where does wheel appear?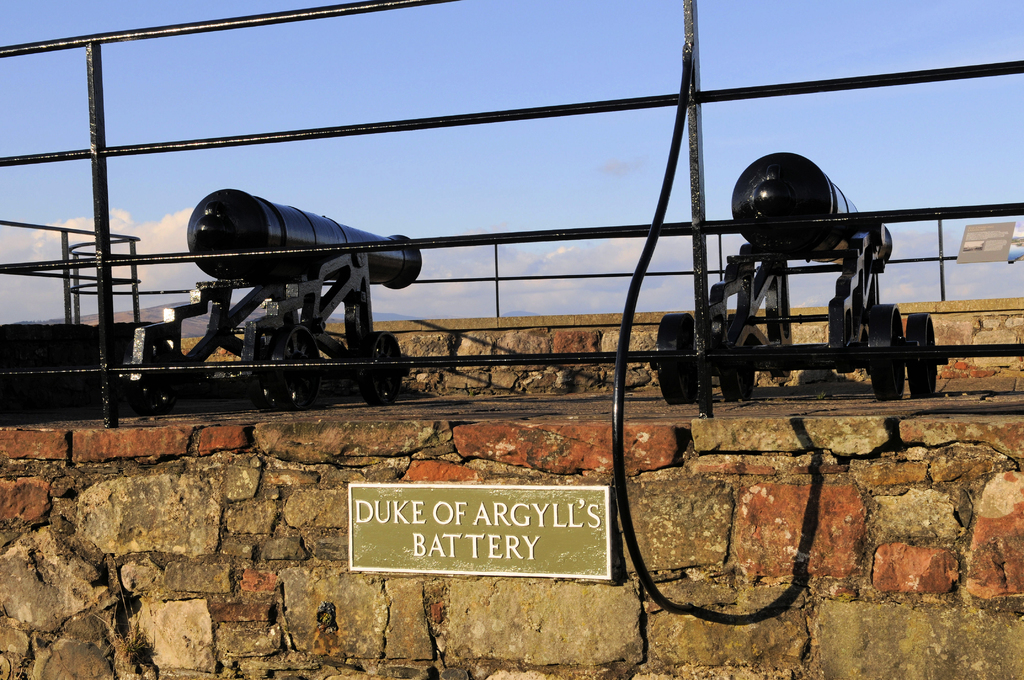
Appears at [x1=869, y1=299, x2=902, y2=400].
